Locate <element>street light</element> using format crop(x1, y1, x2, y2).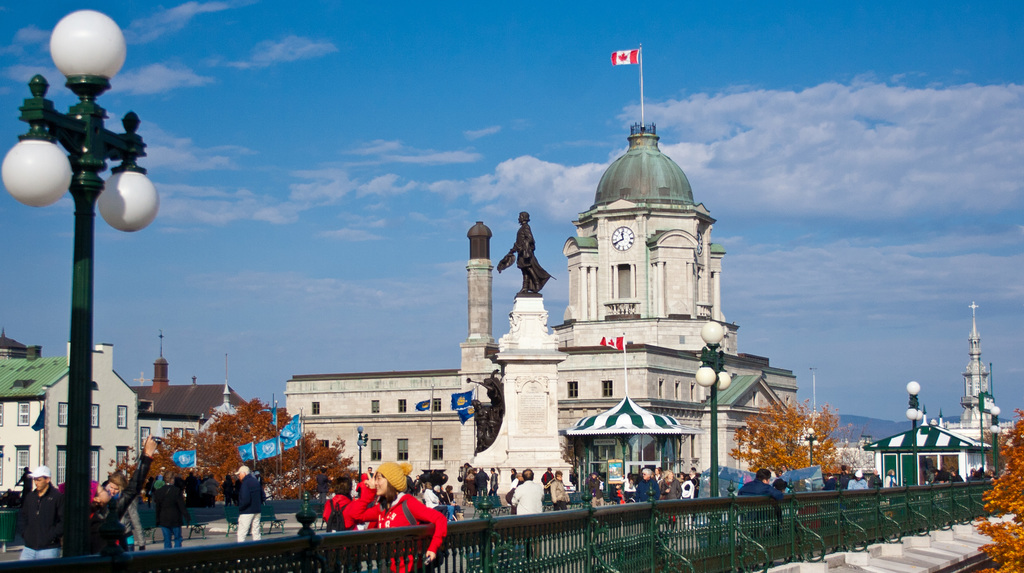
crop(356, 425, 371, 483).
